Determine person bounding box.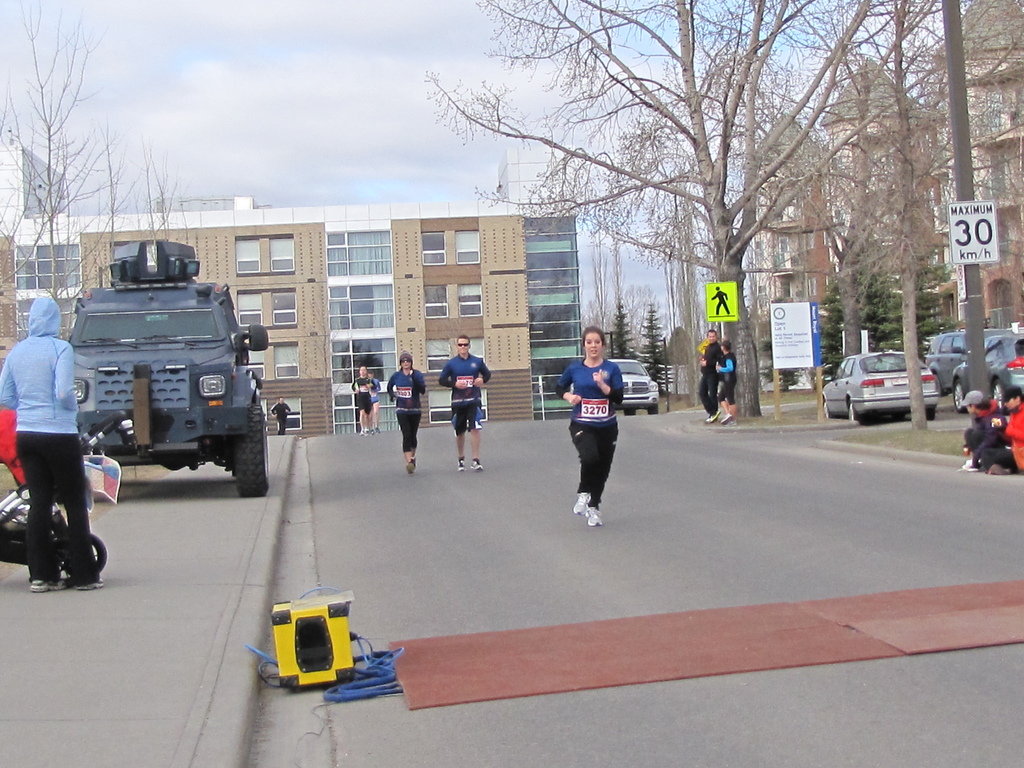
Determined: rect(957, 392, 994, 471).
